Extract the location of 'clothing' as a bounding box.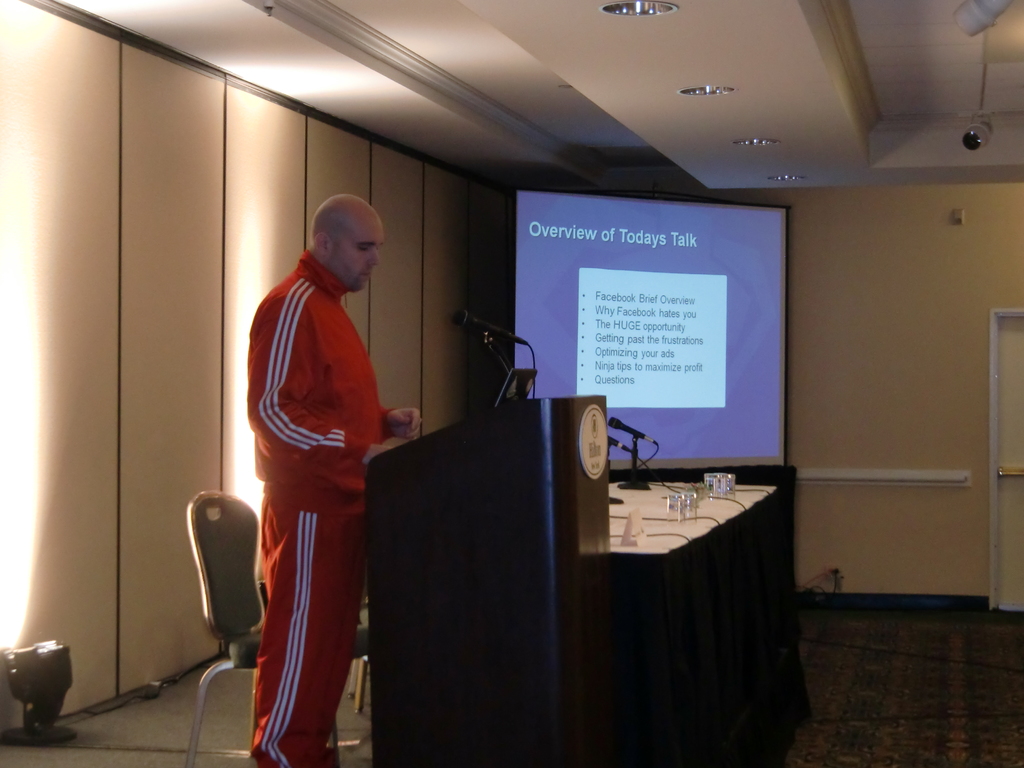
locate(234, 232, 383, 714).
